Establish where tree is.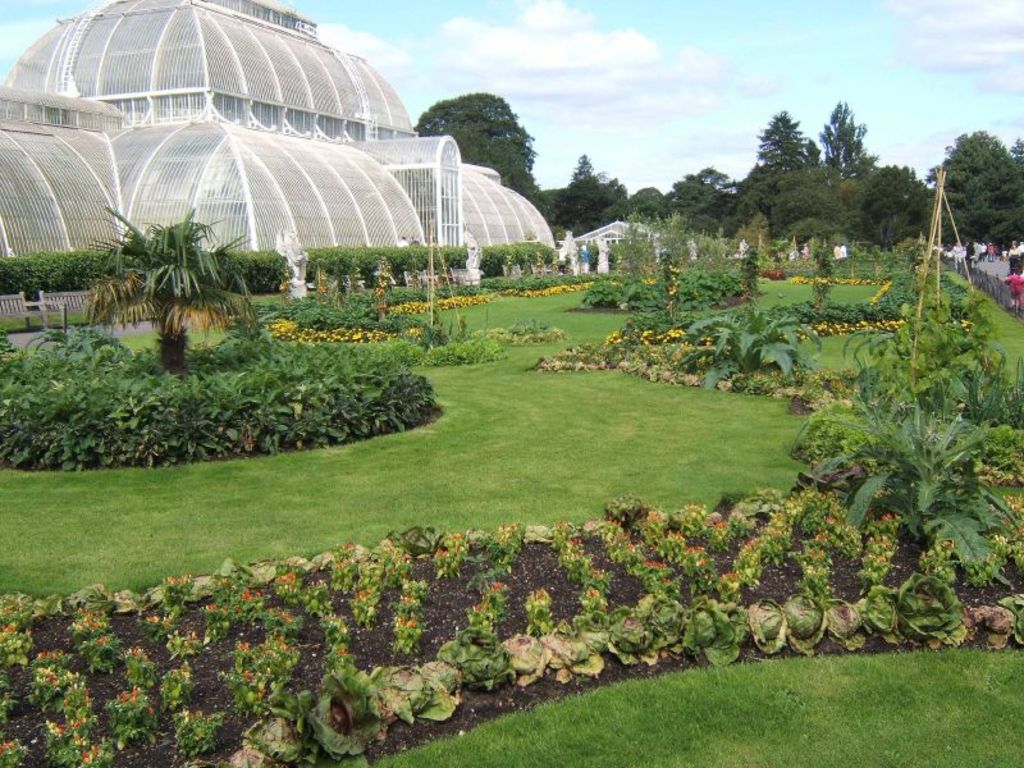
Established at bbox=(925, 127, 1023, 252).
